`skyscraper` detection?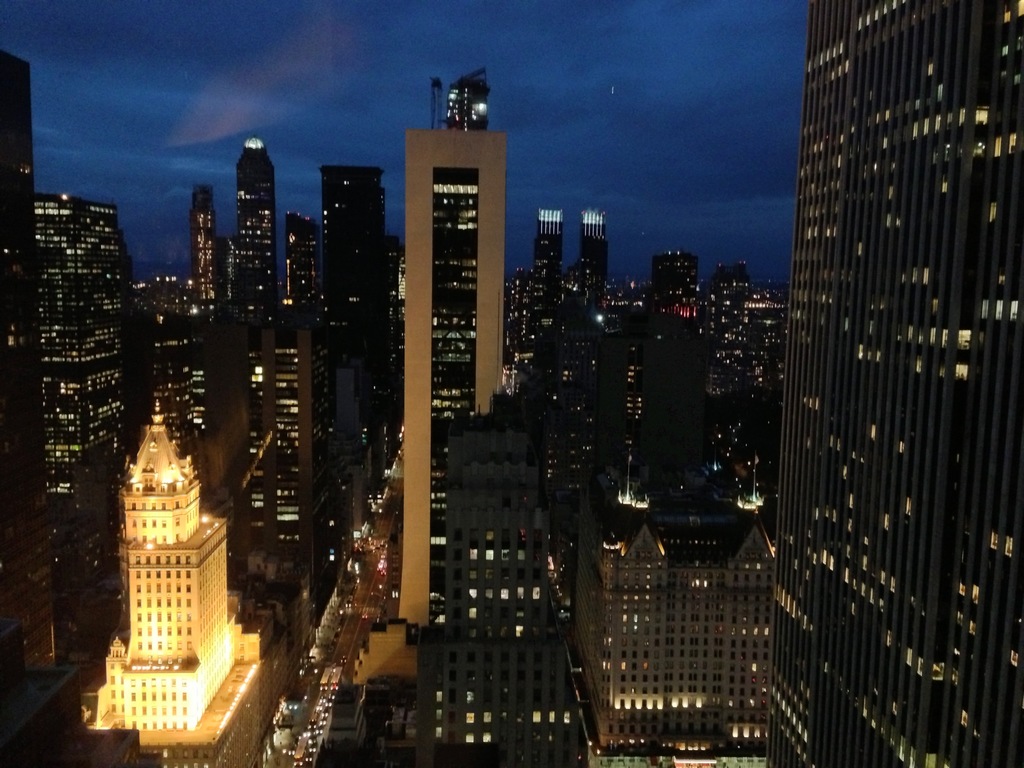
pyautogui.locateOnScreen(758, 0, 1023, 767)
